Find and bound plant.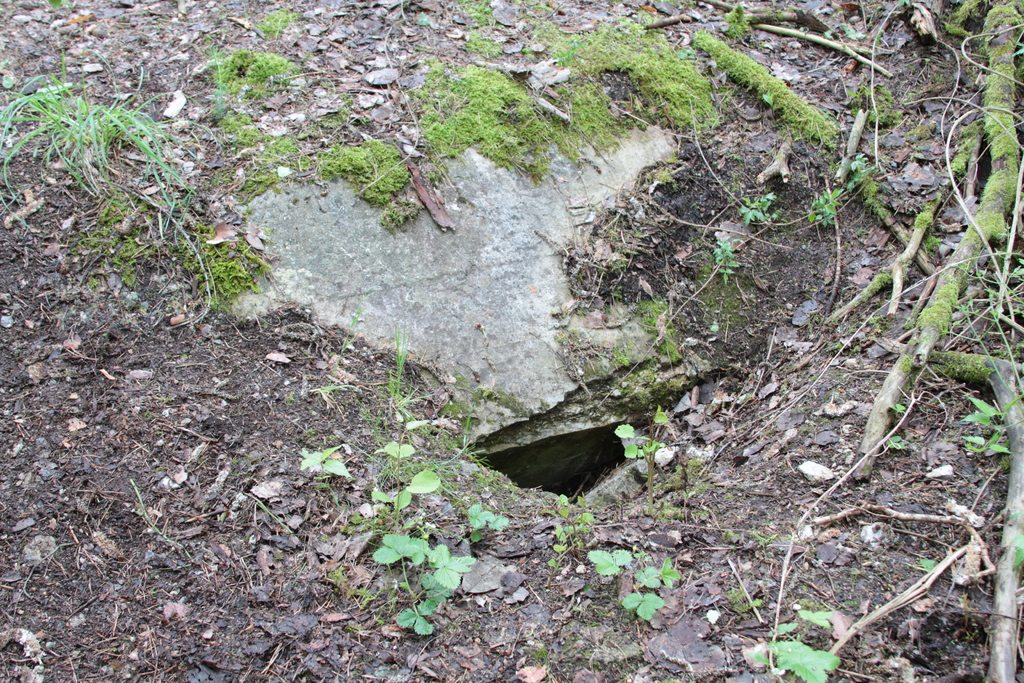
Bound: bbox=[191, 229, 271, 293].
